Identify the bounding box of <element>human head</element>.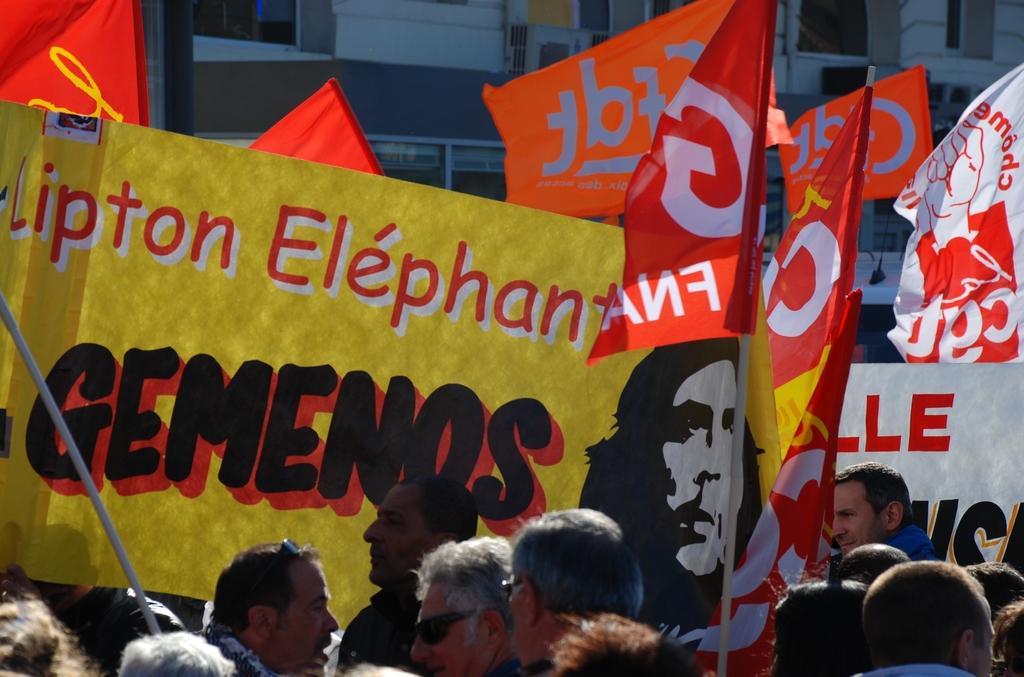
l=836, t=543, r=909, b=580.
